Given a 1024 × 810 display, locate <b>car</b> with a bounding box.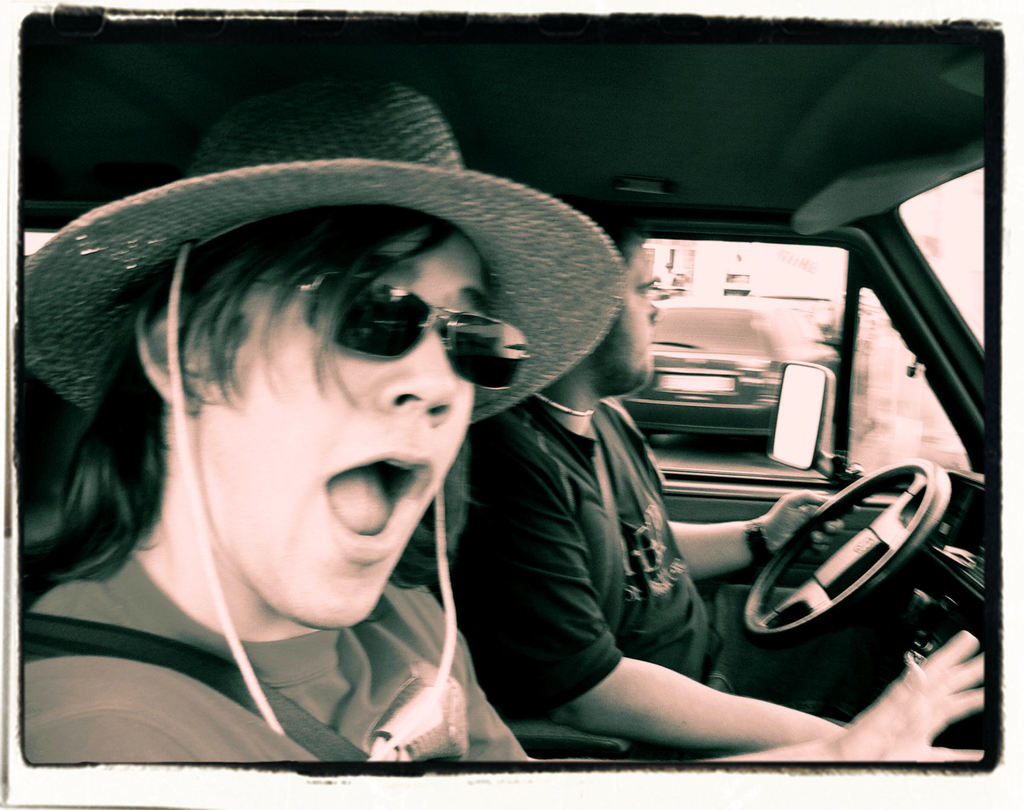
Located: BBox(614, 304, 797, 445).
